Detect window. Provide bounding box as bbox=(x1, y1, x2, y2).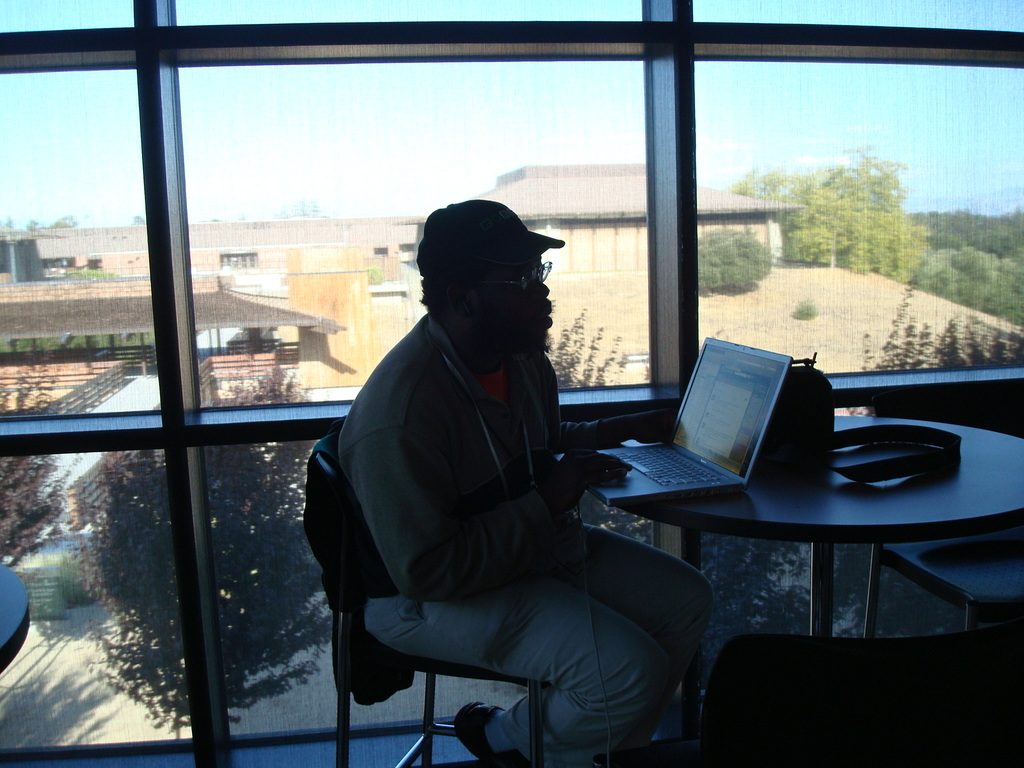
bbox=(0, 0, 133, 25).
